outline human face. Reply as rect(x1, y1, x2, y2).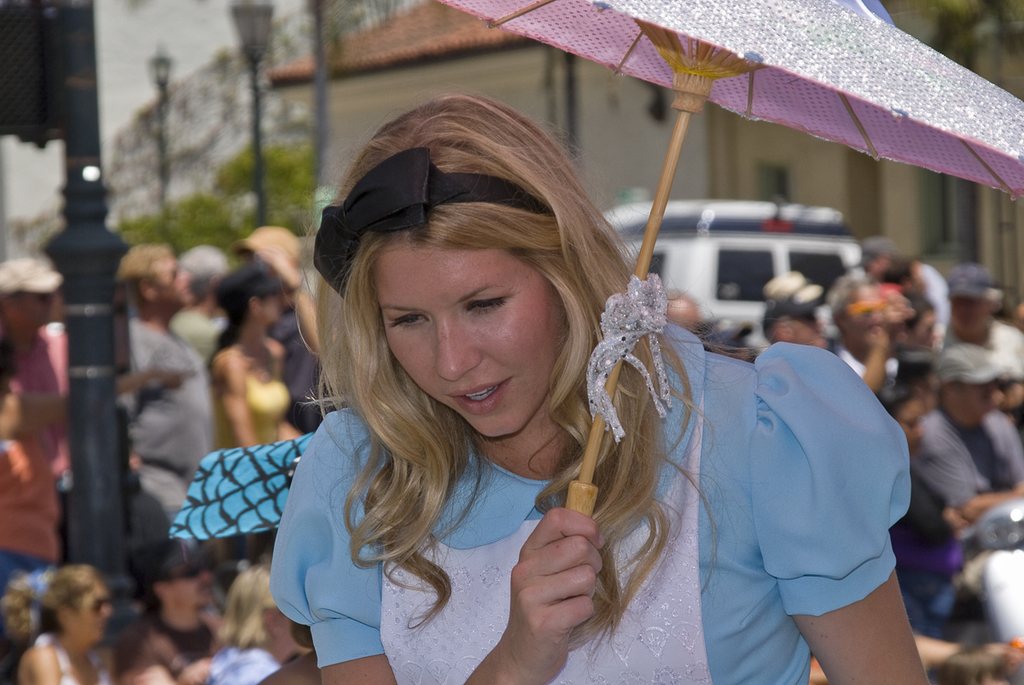
rect(20, 288, 55, 328).
